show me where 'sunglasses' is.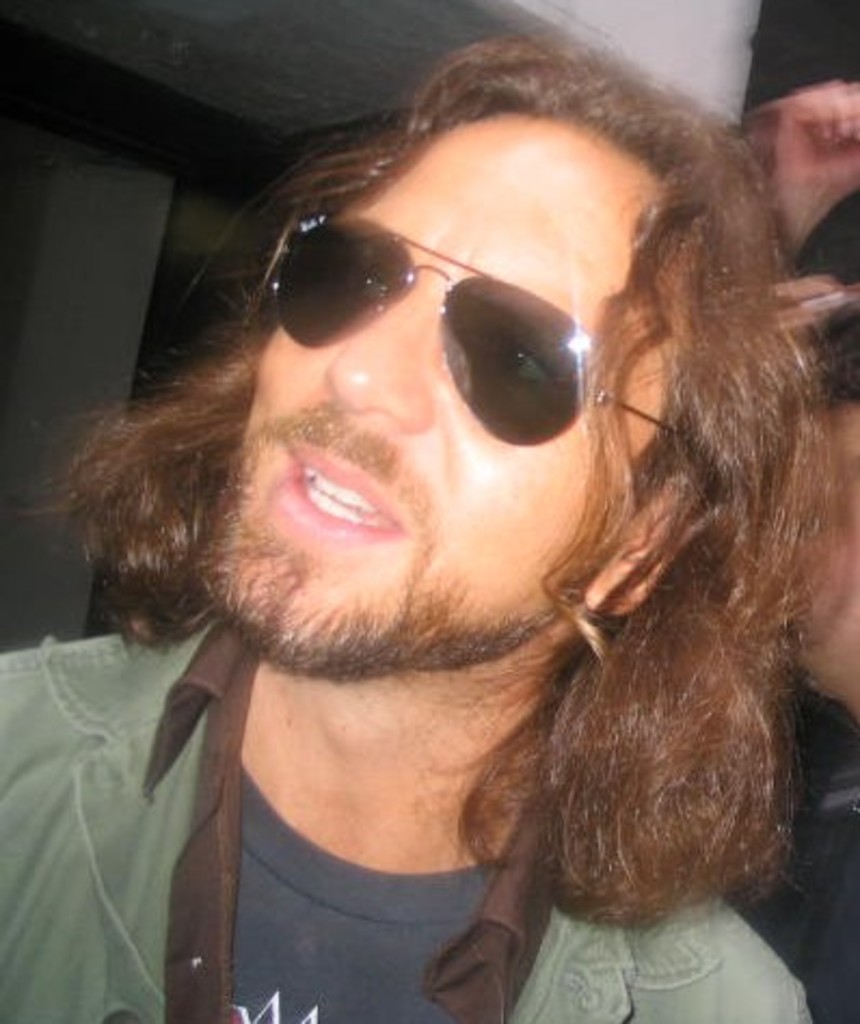
'sunglasses' is at {"x1": 264, "y1": 207, "x2": 694, "y2": 441}.
